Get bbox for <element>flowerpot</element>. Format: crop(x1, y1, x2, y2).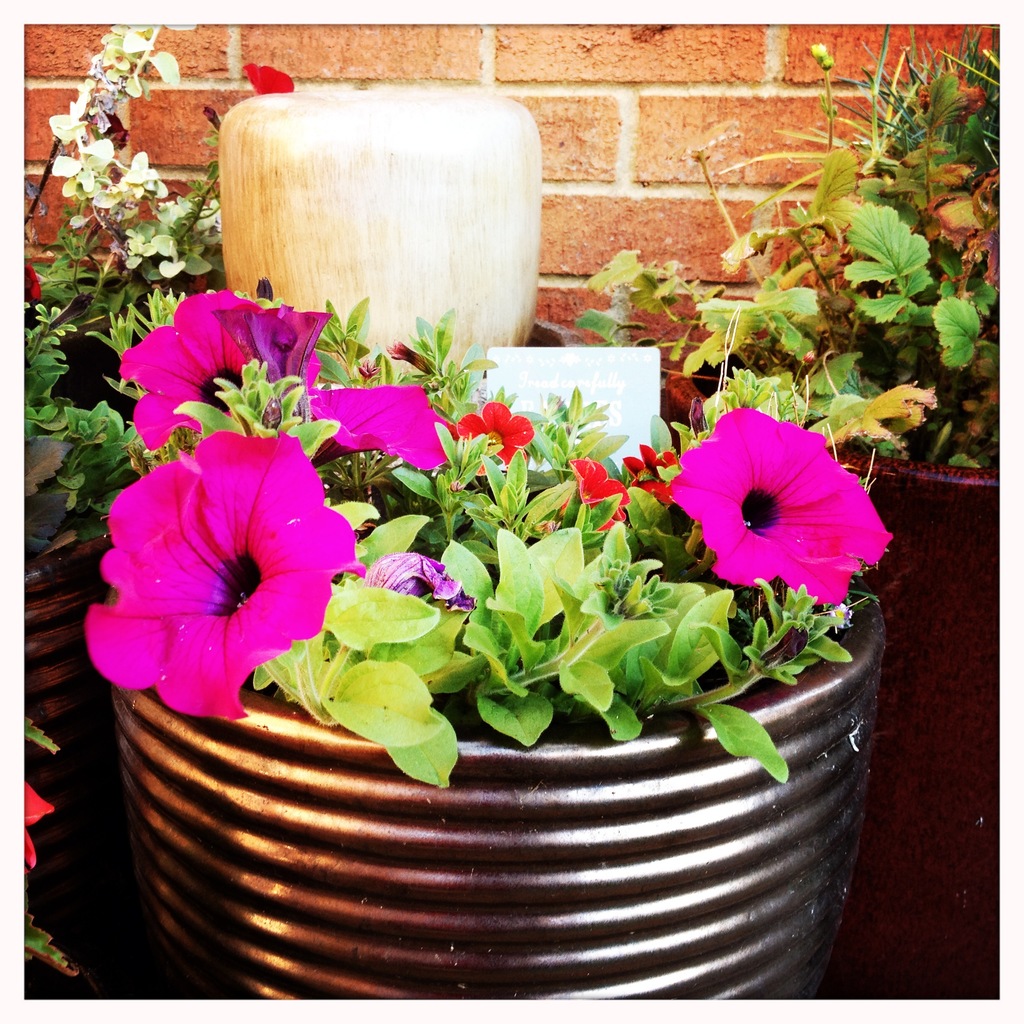
crop(108, 602, 871, 1016).
